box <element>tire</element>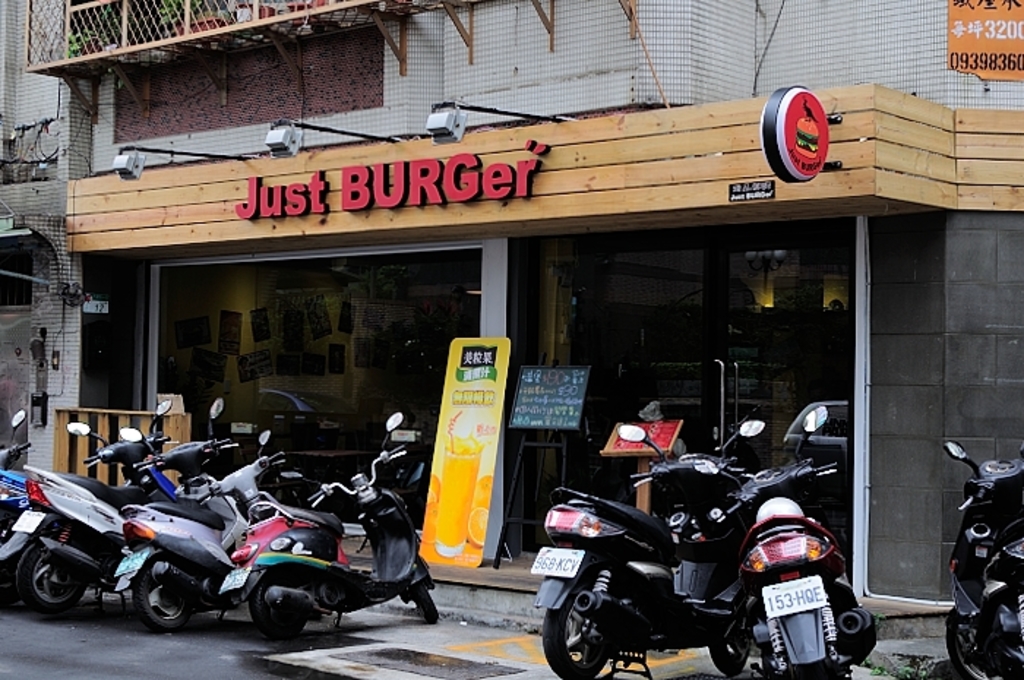
[941, 617, 996, 679]
